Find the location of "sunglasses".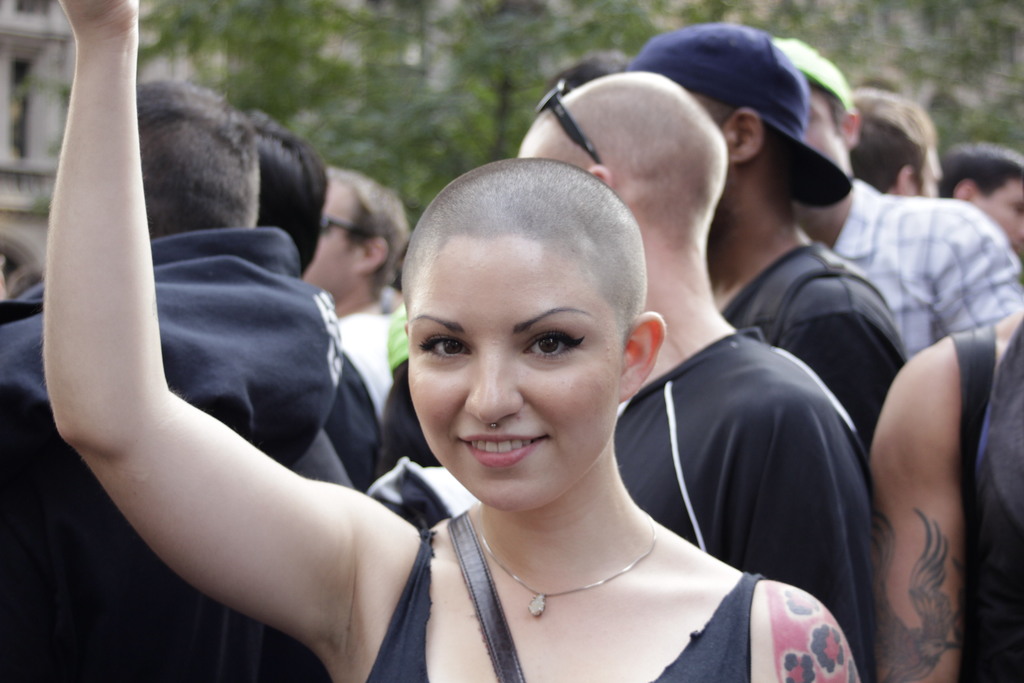
Location: <bbox>538, 79, 598, 163</bbox>.
